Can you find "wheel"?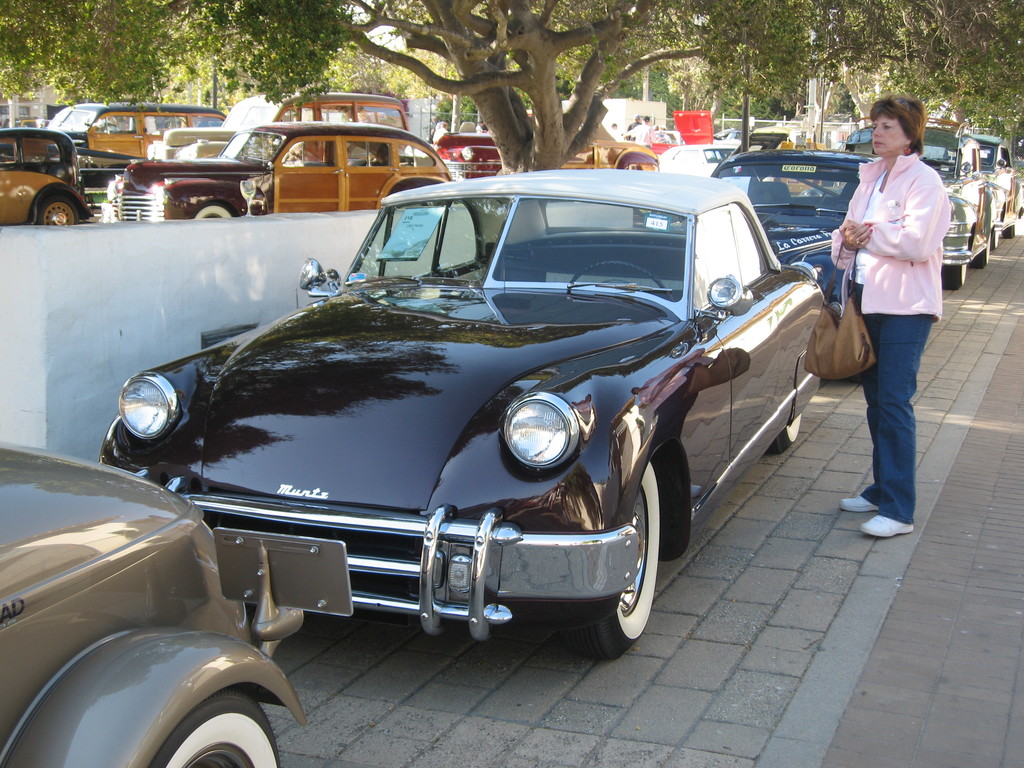
Yes, bounding box: bbox=[573, 464, 655, 634].
